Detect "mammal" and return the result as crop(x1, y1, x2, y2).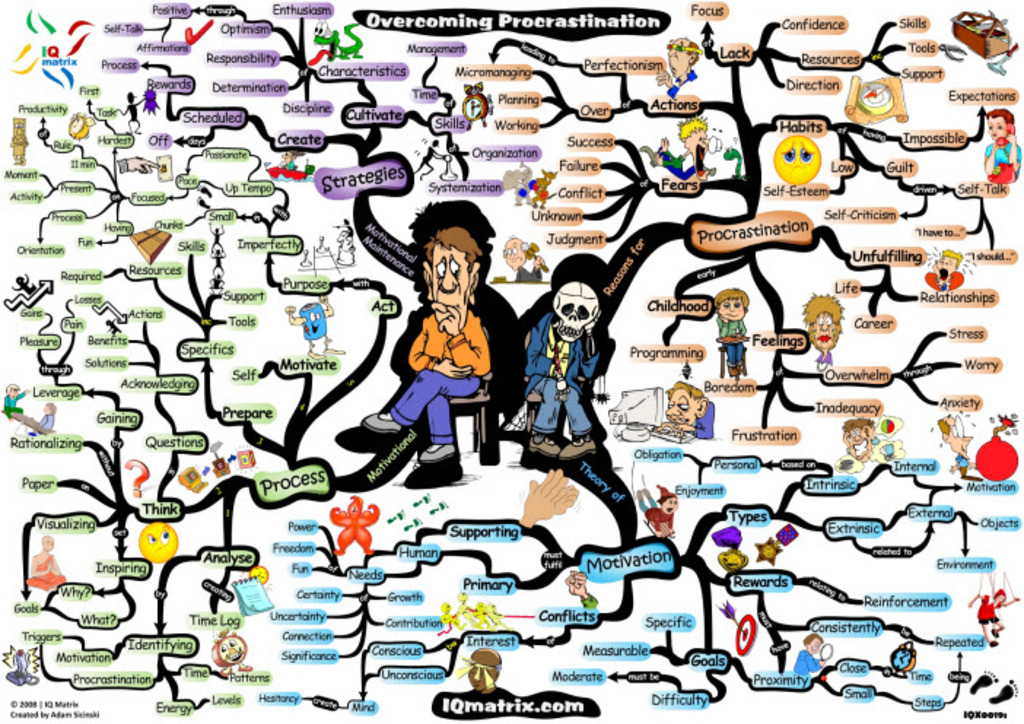
crop(969, 587, 1009, 644).
